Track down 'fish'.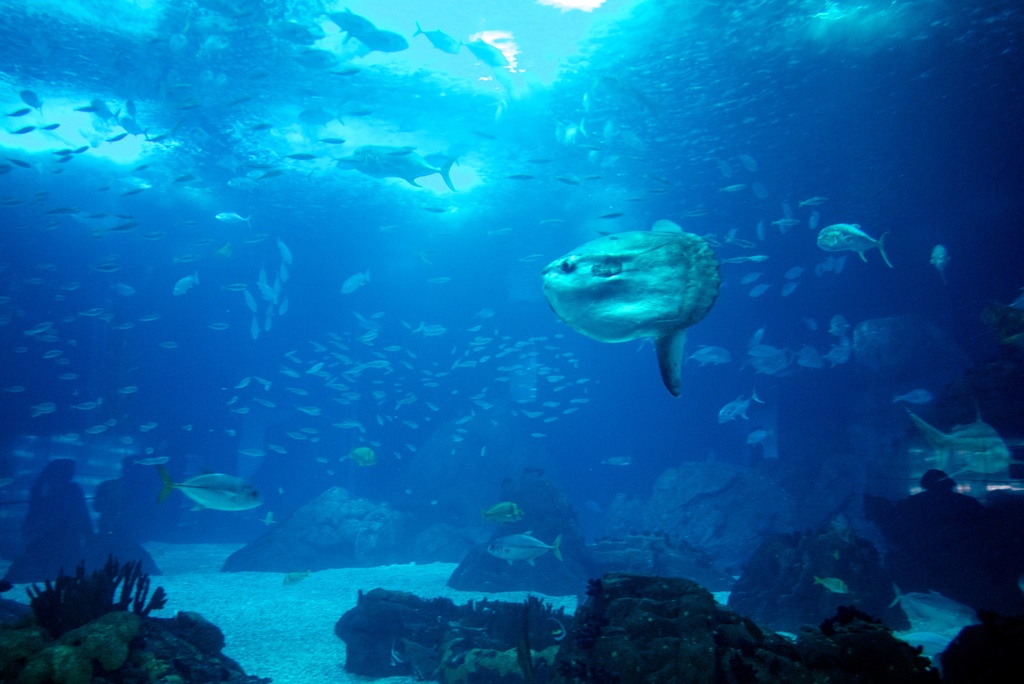
Tracked to select_region(896, 397, 1020, 476).
